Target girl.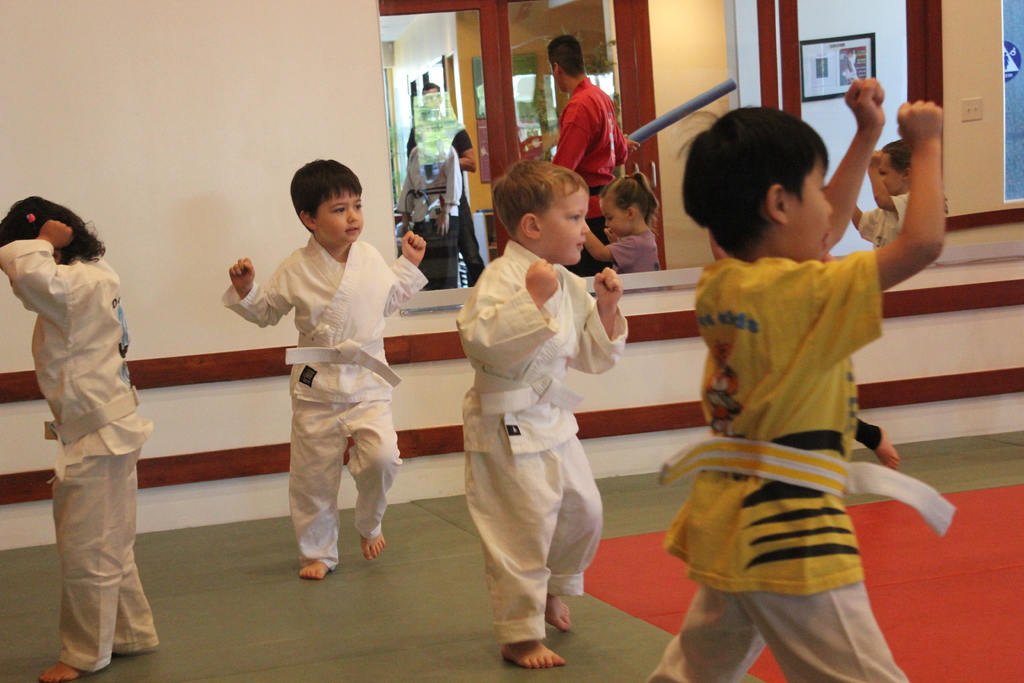
Target region: <bbox>586, 168, 668, 273</bbox>.
